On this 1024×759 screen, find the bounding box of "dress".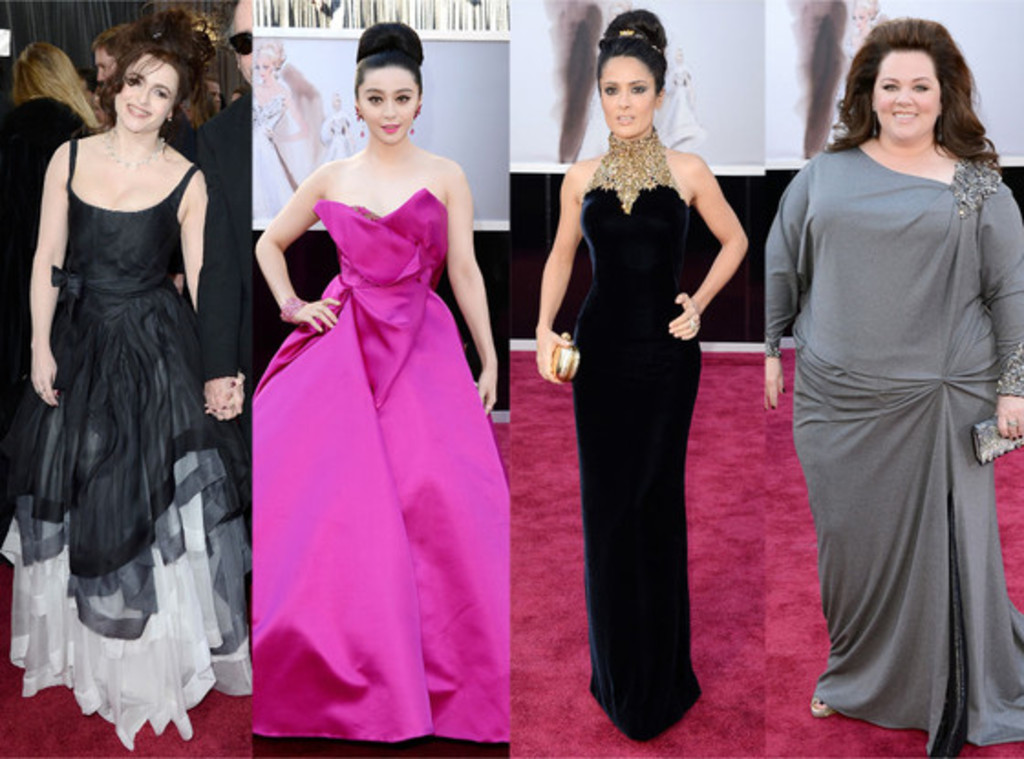
Bounding box: 757:141:1022:755.
